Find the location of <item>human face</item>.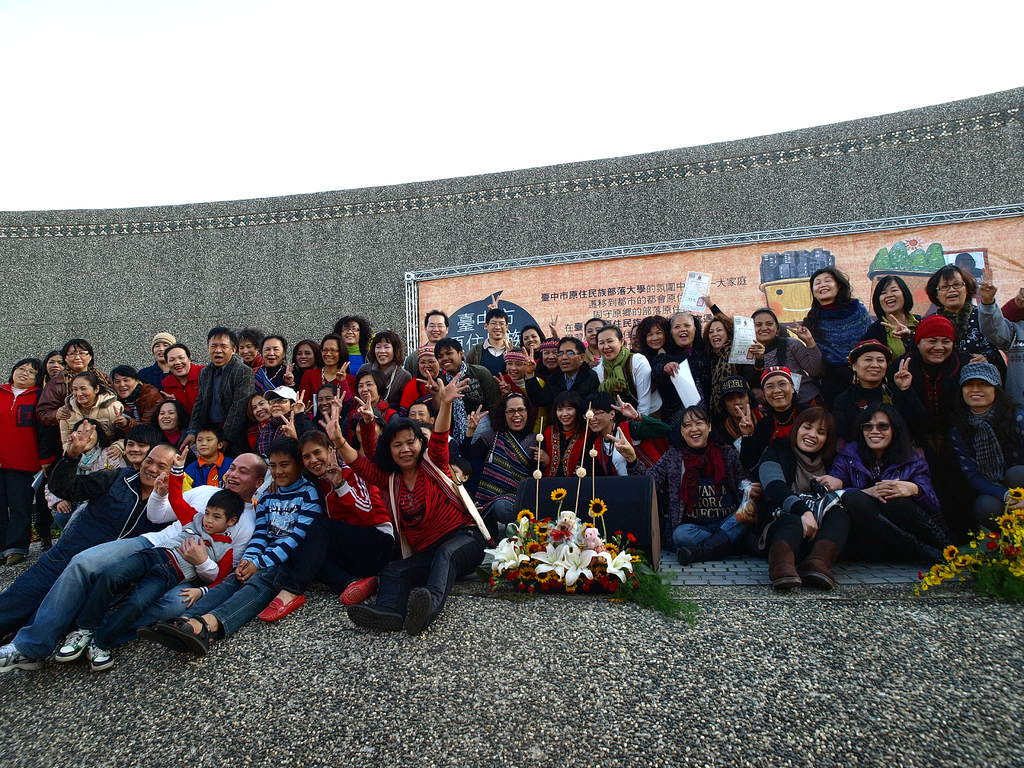
Location: (295,347,316,367).
